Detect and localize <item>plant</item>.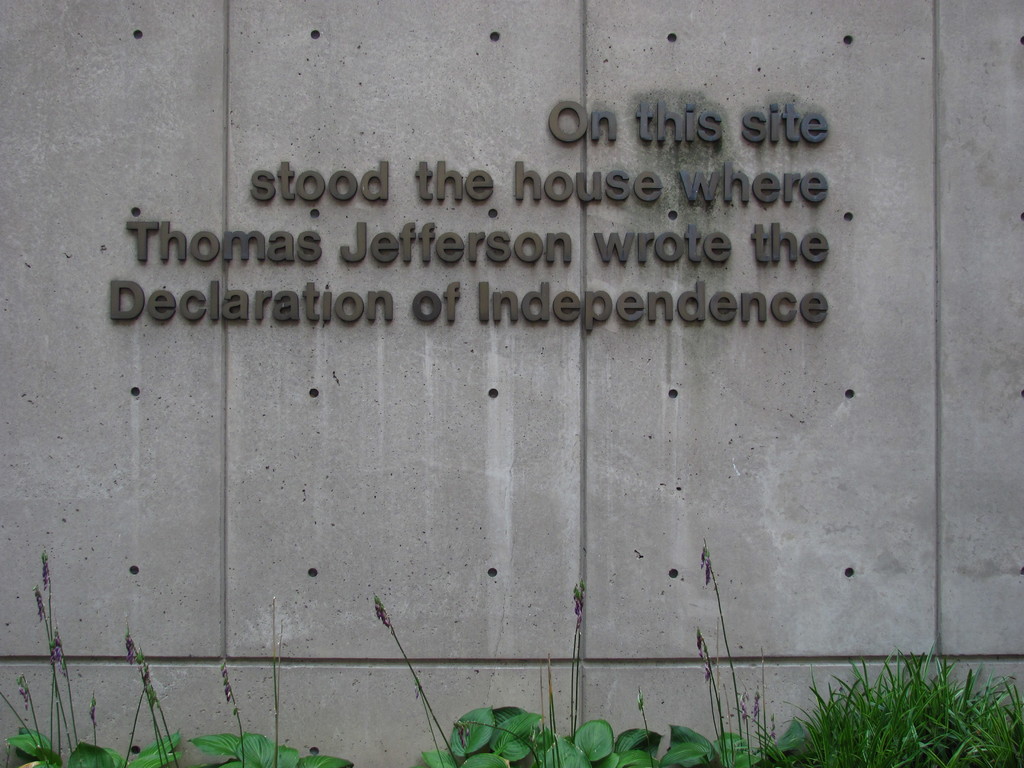
Localized at locate(570, 576, 588, 741).
